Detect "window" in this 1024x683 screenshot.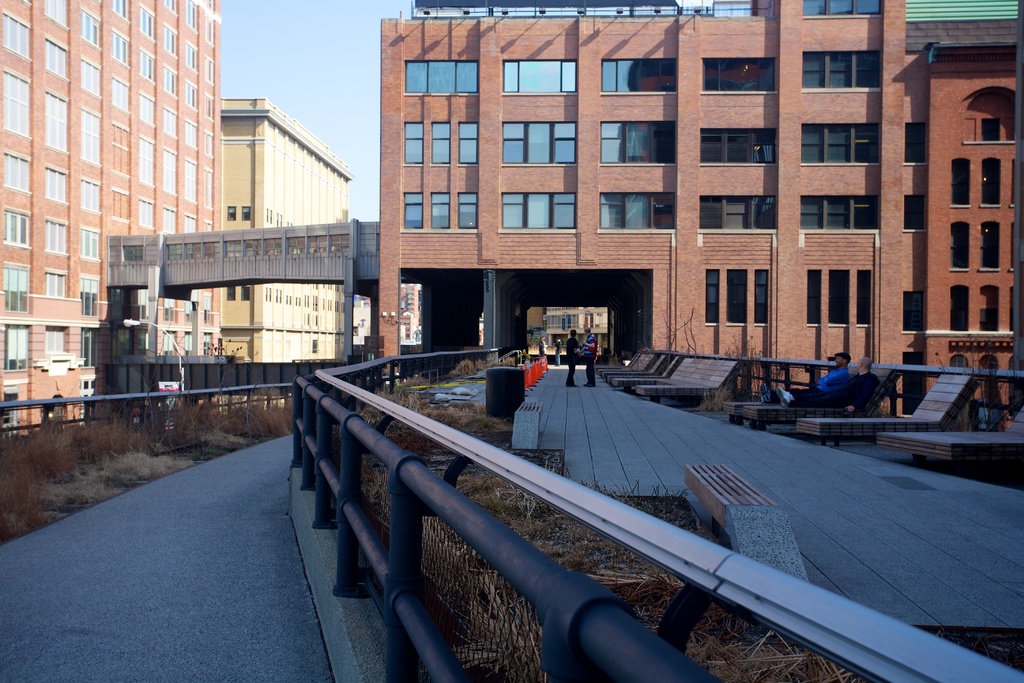
Detection: (700,128,780,167).
